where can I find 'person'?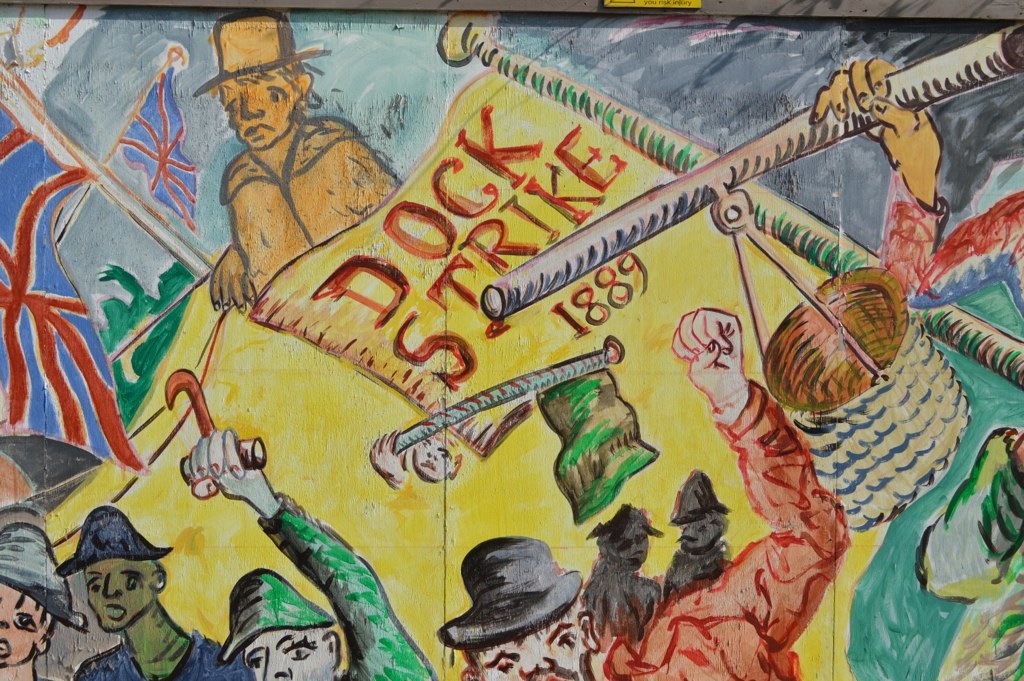
You can find it at 0, 526, 85, 680.
